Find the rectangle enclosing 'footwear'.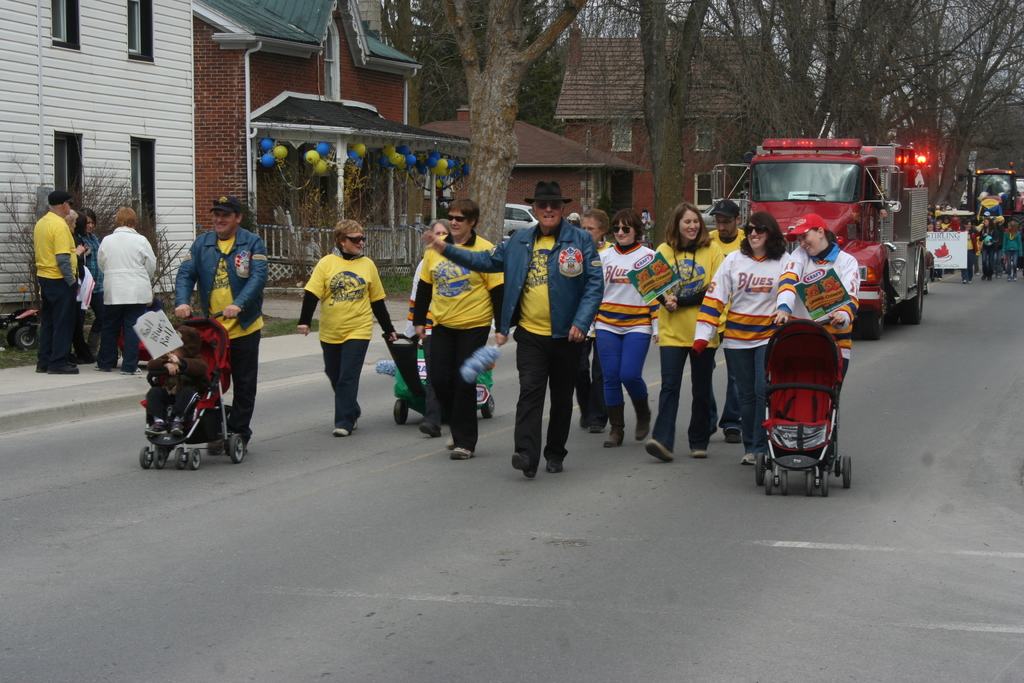
rect(604, 429, 628, 446).
